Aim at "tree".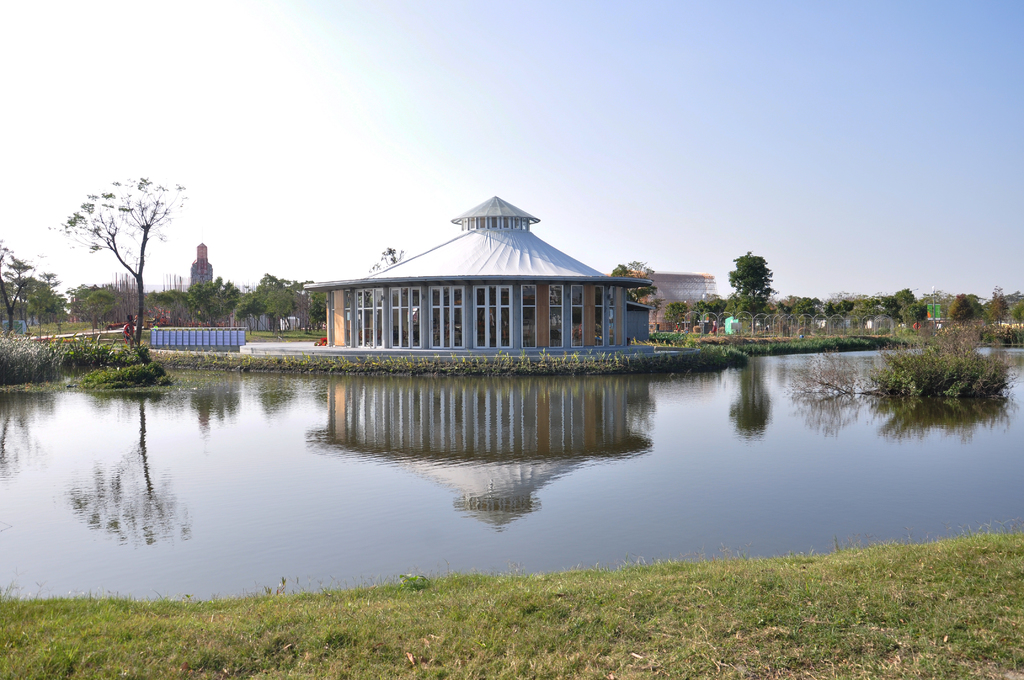
Aimed at Rect(875, 293, 900, 320).
